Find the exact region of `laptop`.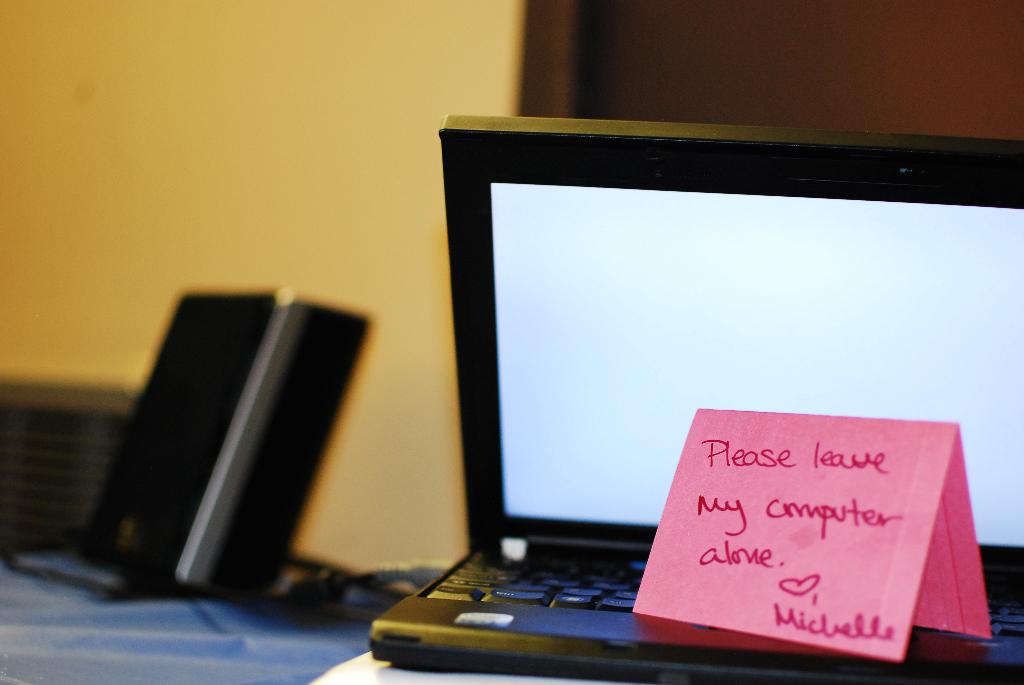
Exact region: [367,107,1023,678].
